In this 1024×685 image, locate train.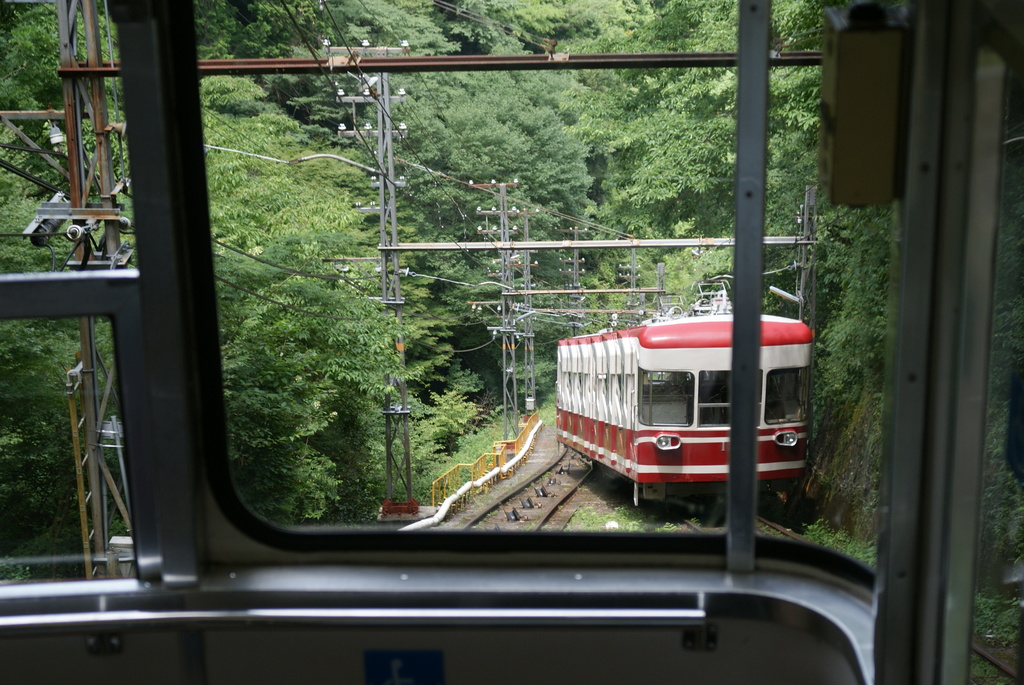
Bounding box: <region>548, 274, 814, 508</region>.
